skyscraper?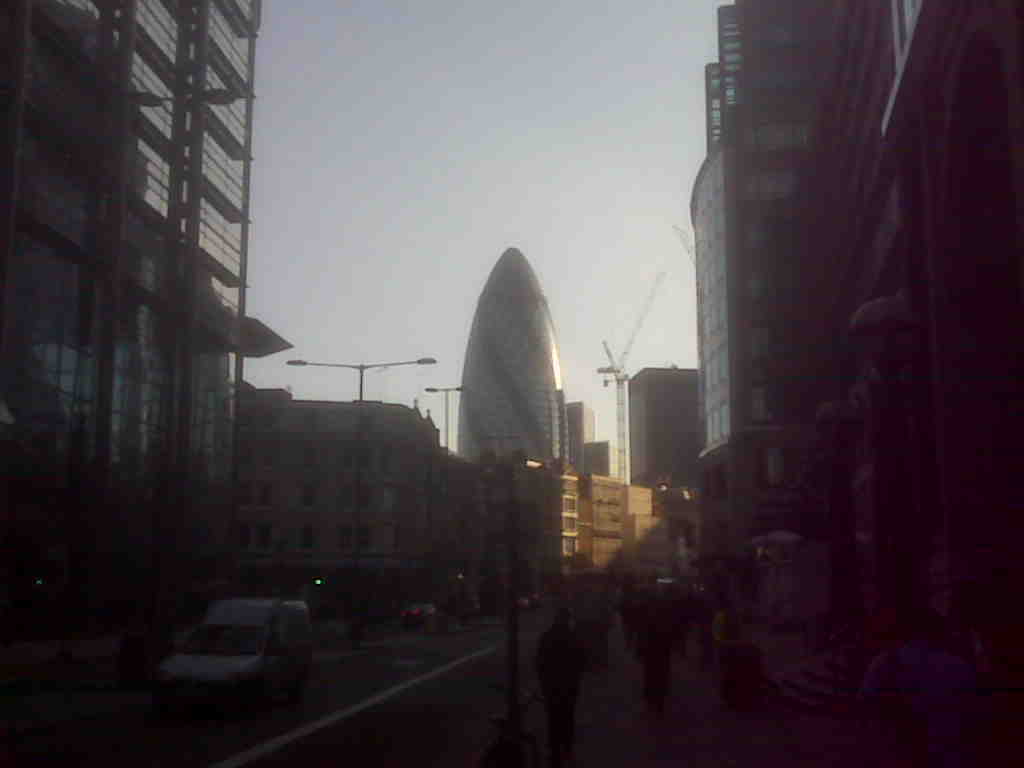
<bbox>456, 251, 569, 466</bbox>
